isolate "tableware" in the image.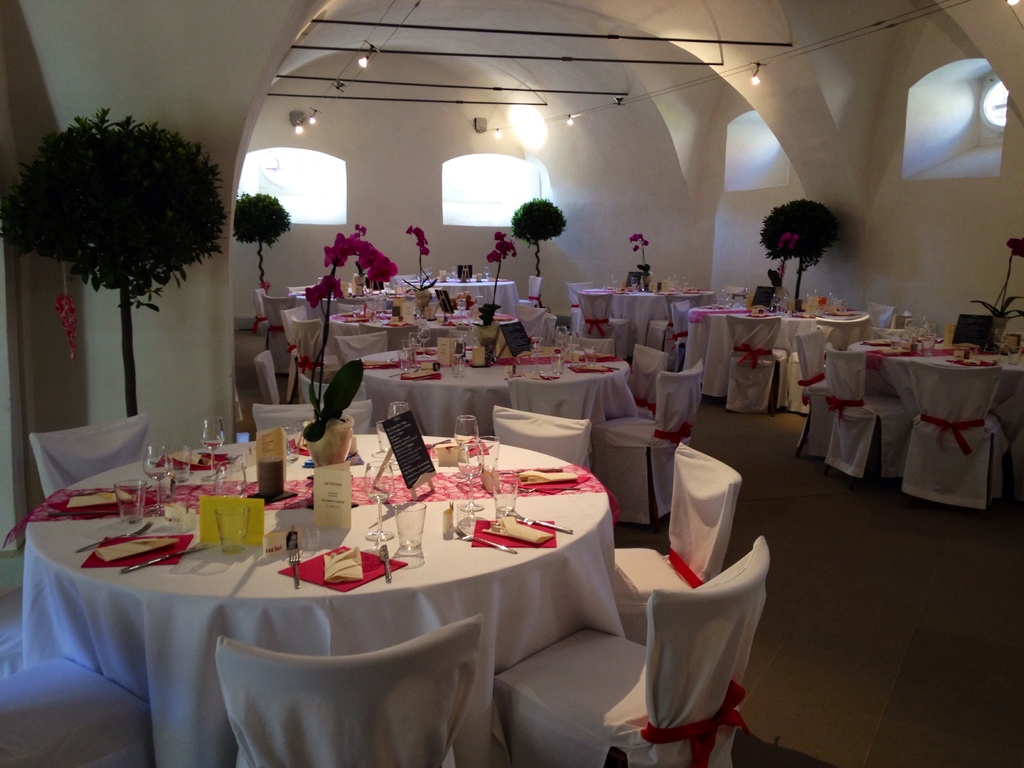
Isolated region: 200,413,227,481.
